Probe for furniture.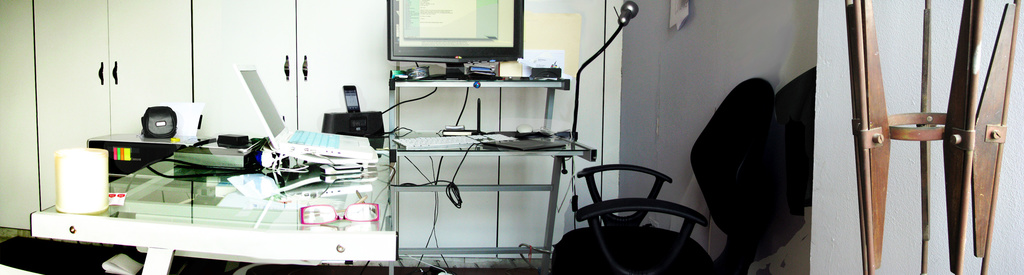
Probe result: pyautogui.locateOnScreen(81, 139, 189, 184).
